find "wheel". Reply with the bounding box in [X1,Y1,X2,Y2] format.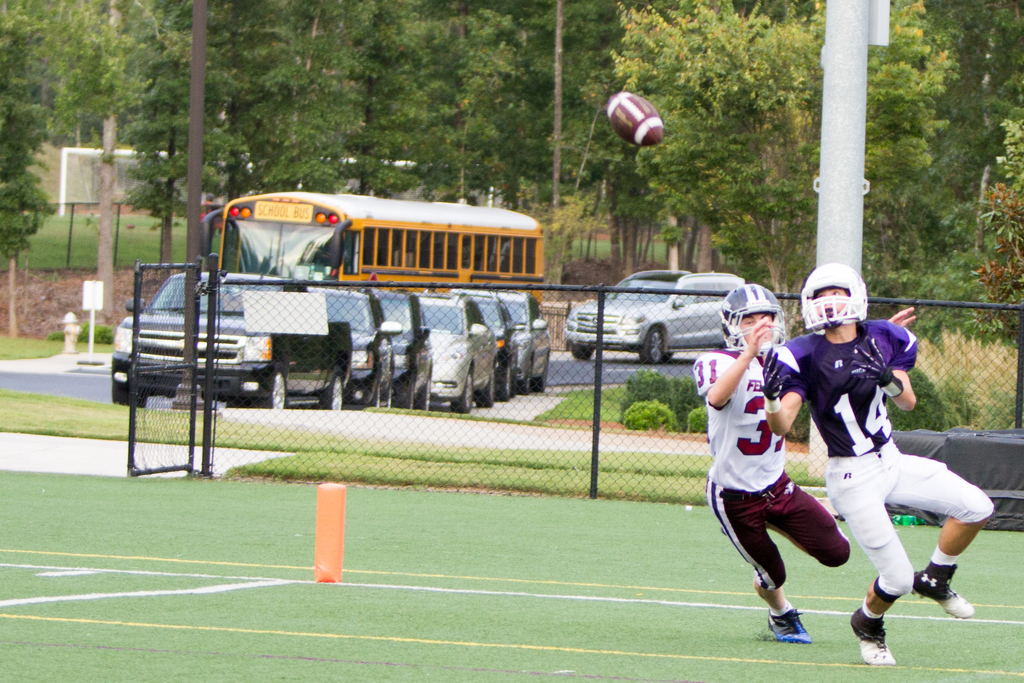
[530,363,551,388].
